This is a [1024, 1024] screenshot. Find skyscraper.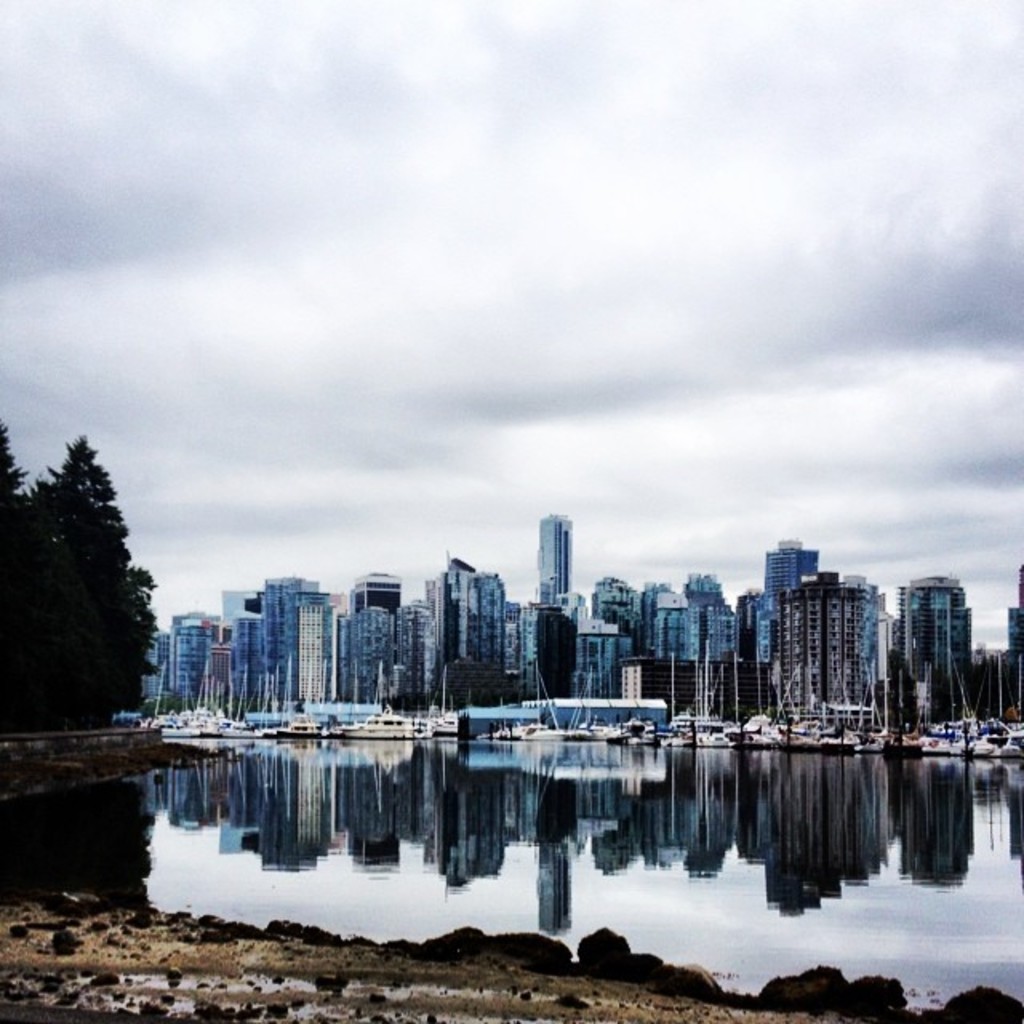
Bounding box: <box>496,597,522,698</box>.
